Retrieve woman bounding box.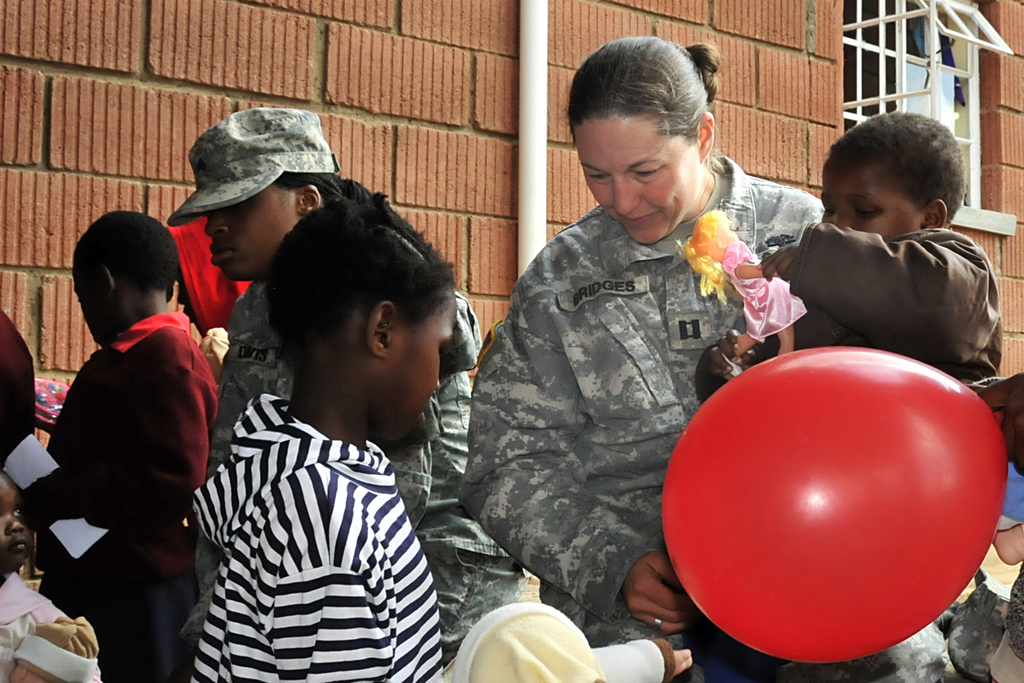
Bounding box: (452,102,894,655).
